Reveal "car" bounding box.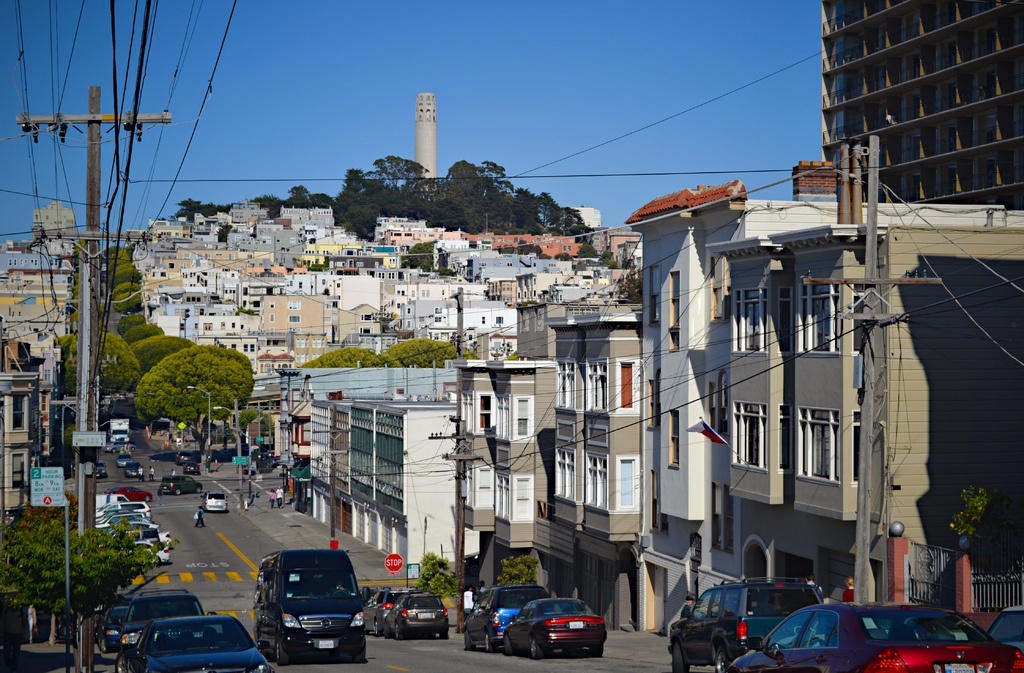
Revealed: {"x1": 96, "y1": 592, "x2": 136, "y2": 653}.
